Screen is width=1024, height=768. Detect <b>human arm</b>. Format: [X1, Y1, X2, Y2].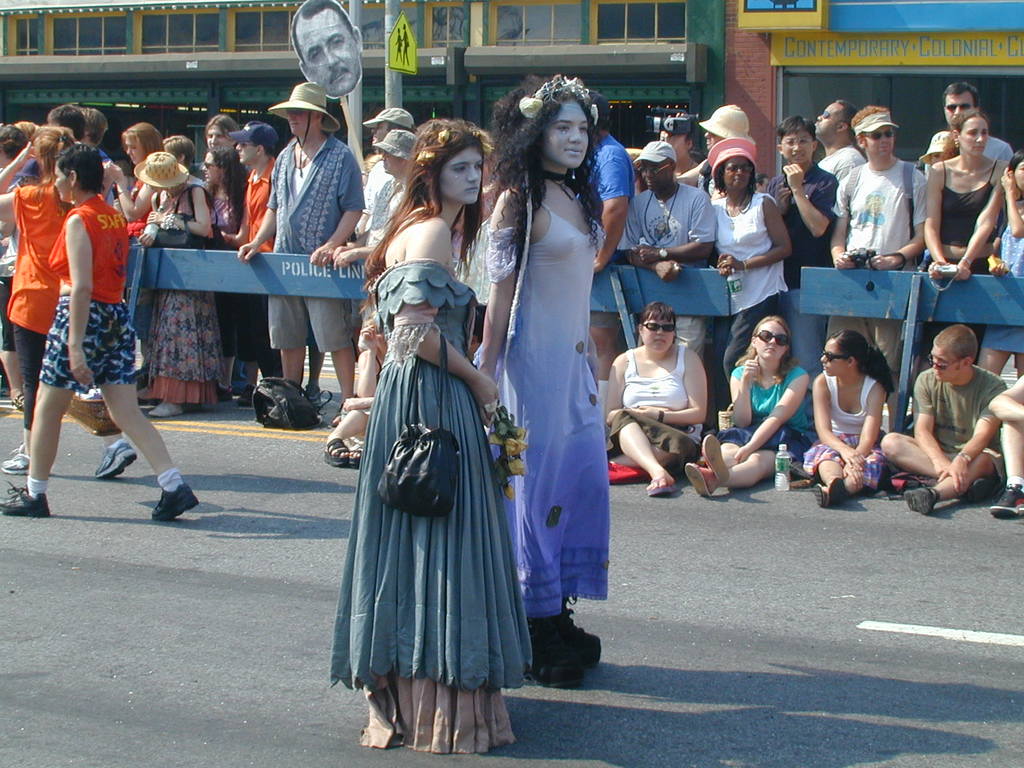
[144, 182, 212, 239].
